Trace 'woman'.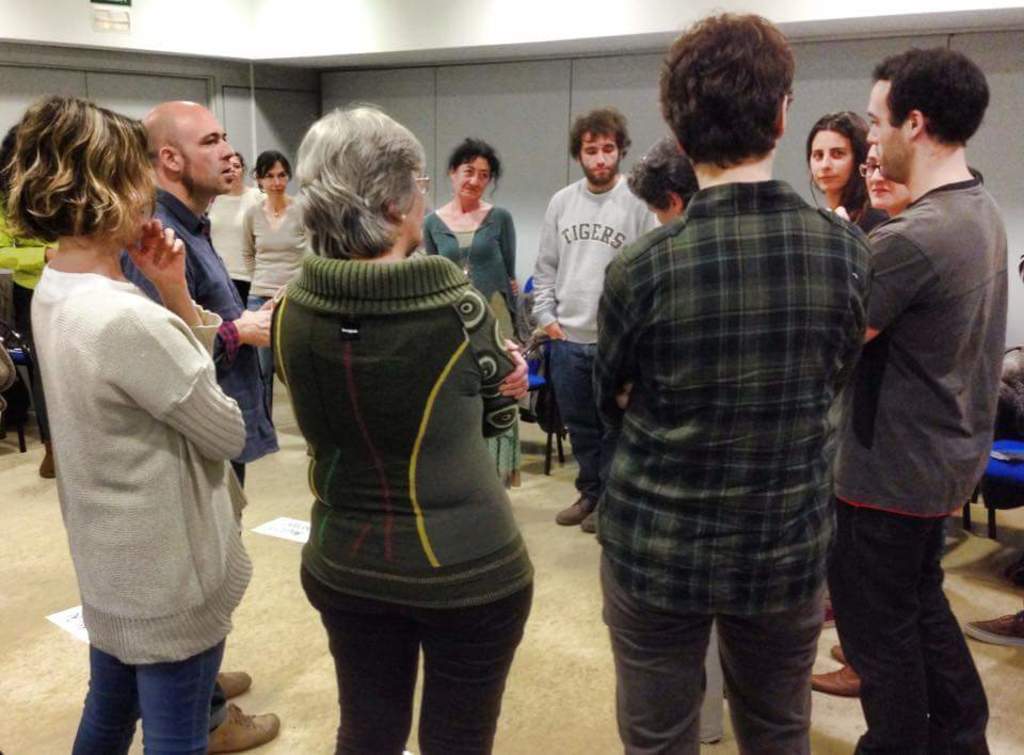
Traced to [857, 138, 908, 220].
